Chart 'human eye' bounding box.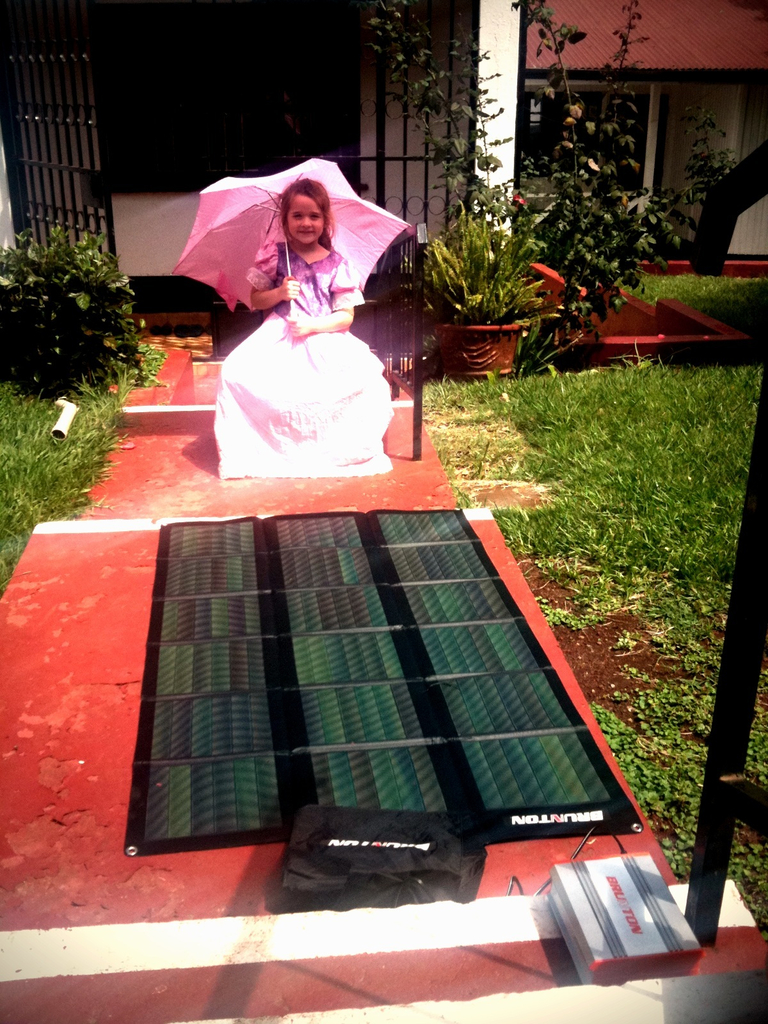
Charted: [x1=309, y1=214, x2=321, y2=220].
